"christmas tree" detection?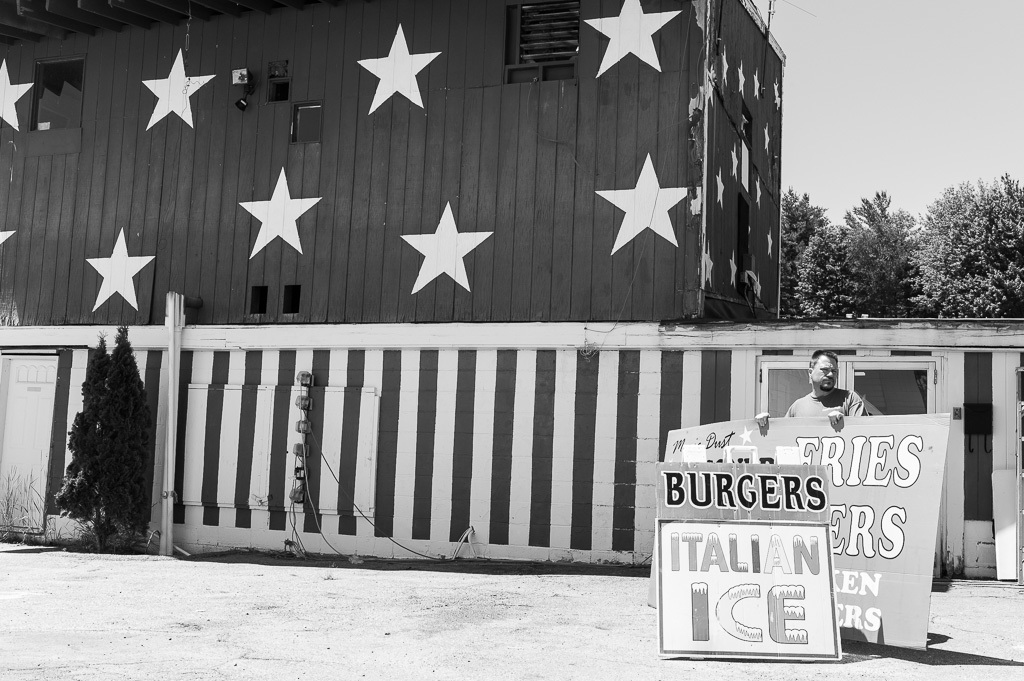
<region>53, 325, 120, 547</region>
